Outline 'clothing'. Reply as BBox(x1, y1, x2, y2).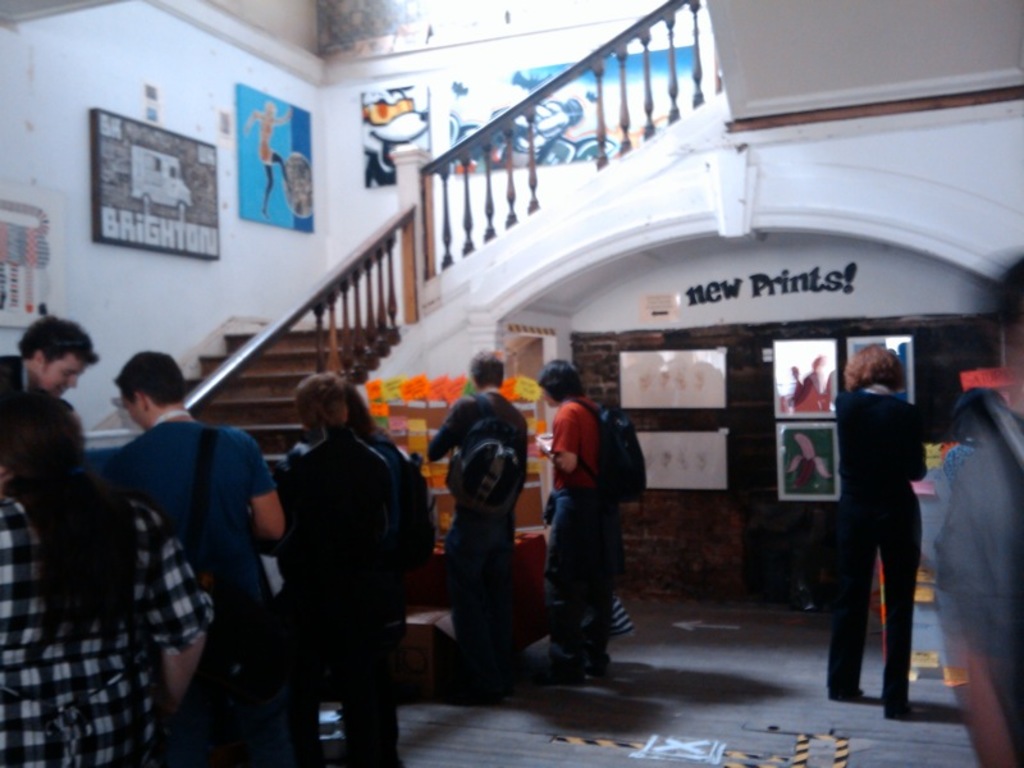
BBox(416, 388, 534, 699).
